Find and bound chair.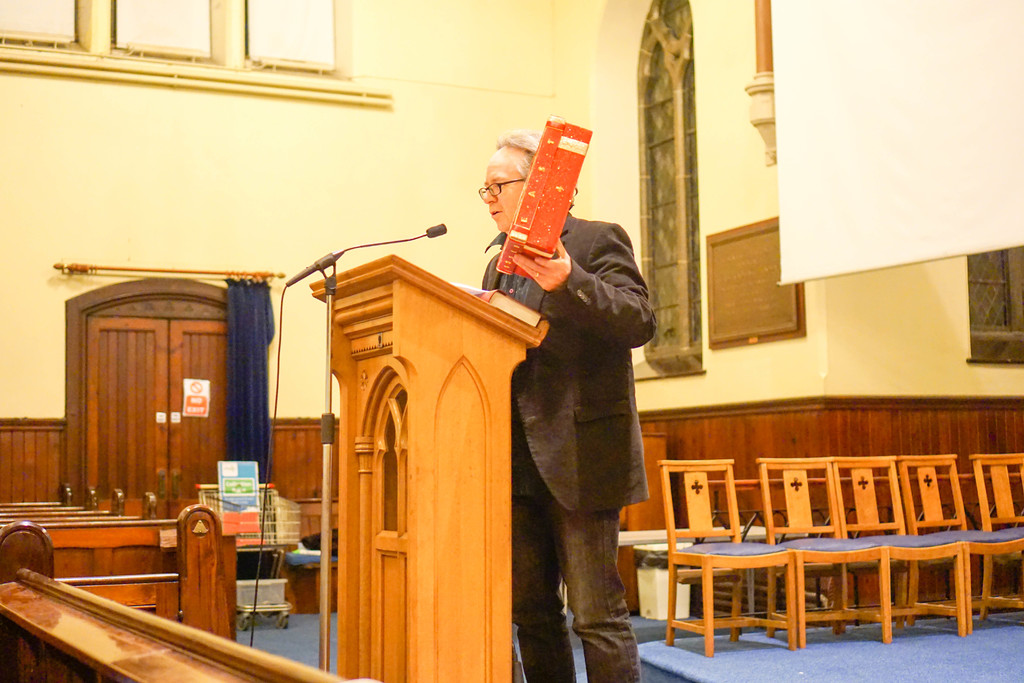
Bound: l=967, t=447, r=1023, b=620.
